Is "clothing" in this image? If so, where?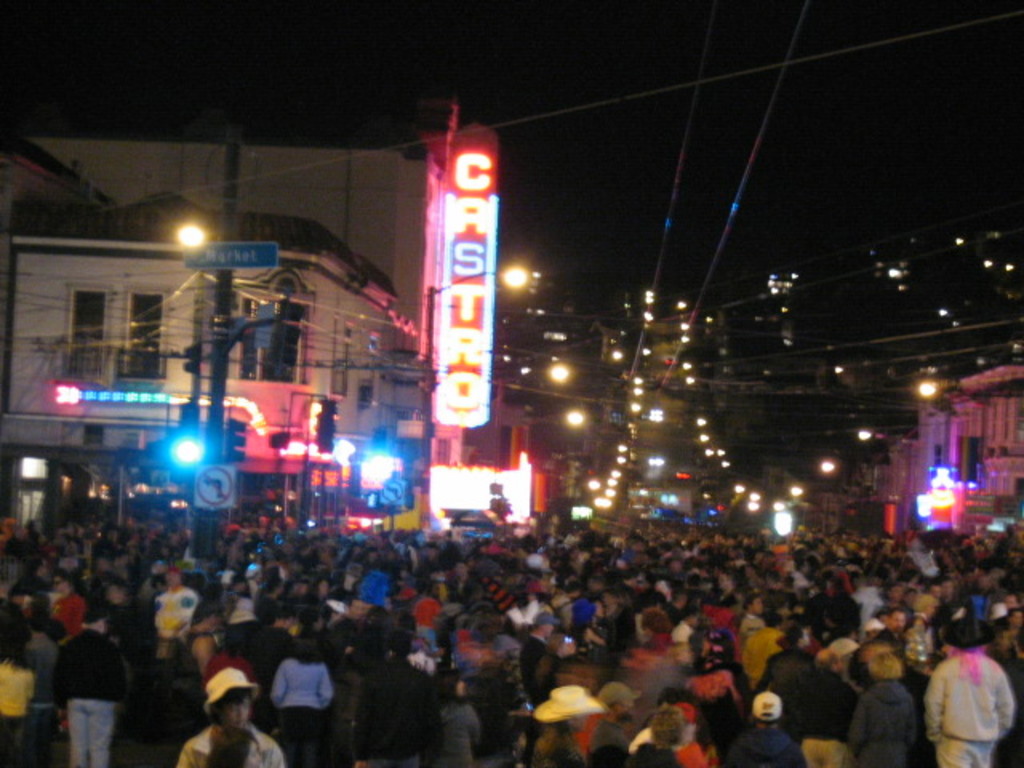
Yes, at box(317, 616, 362, 678).
